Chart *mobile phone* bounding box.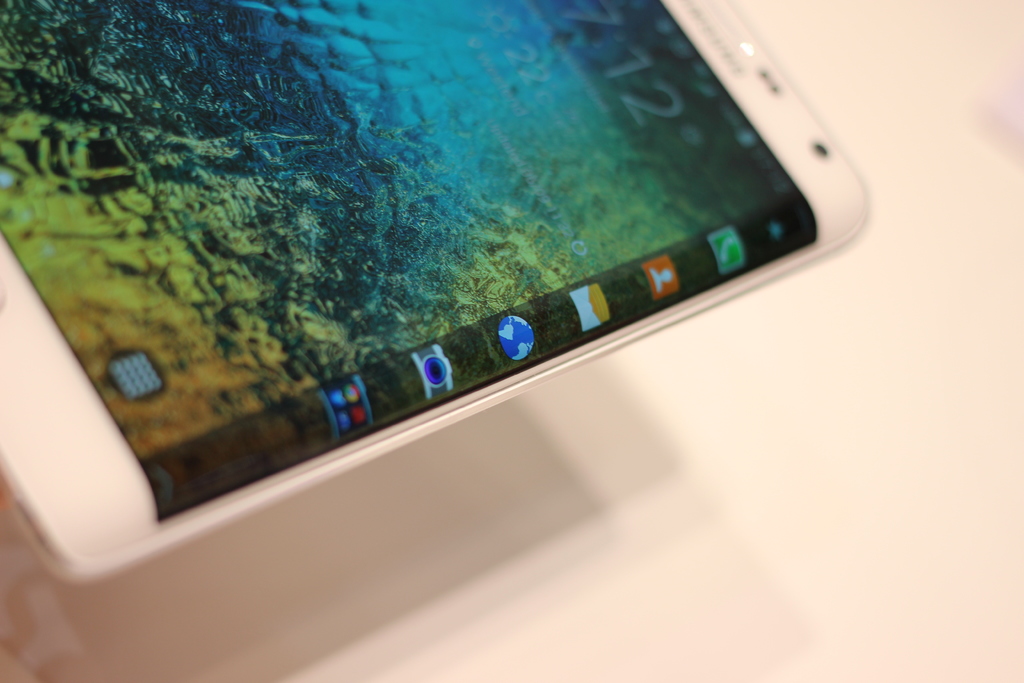
Charted: <bbox>0, 0, 873, 584</bbox>.
